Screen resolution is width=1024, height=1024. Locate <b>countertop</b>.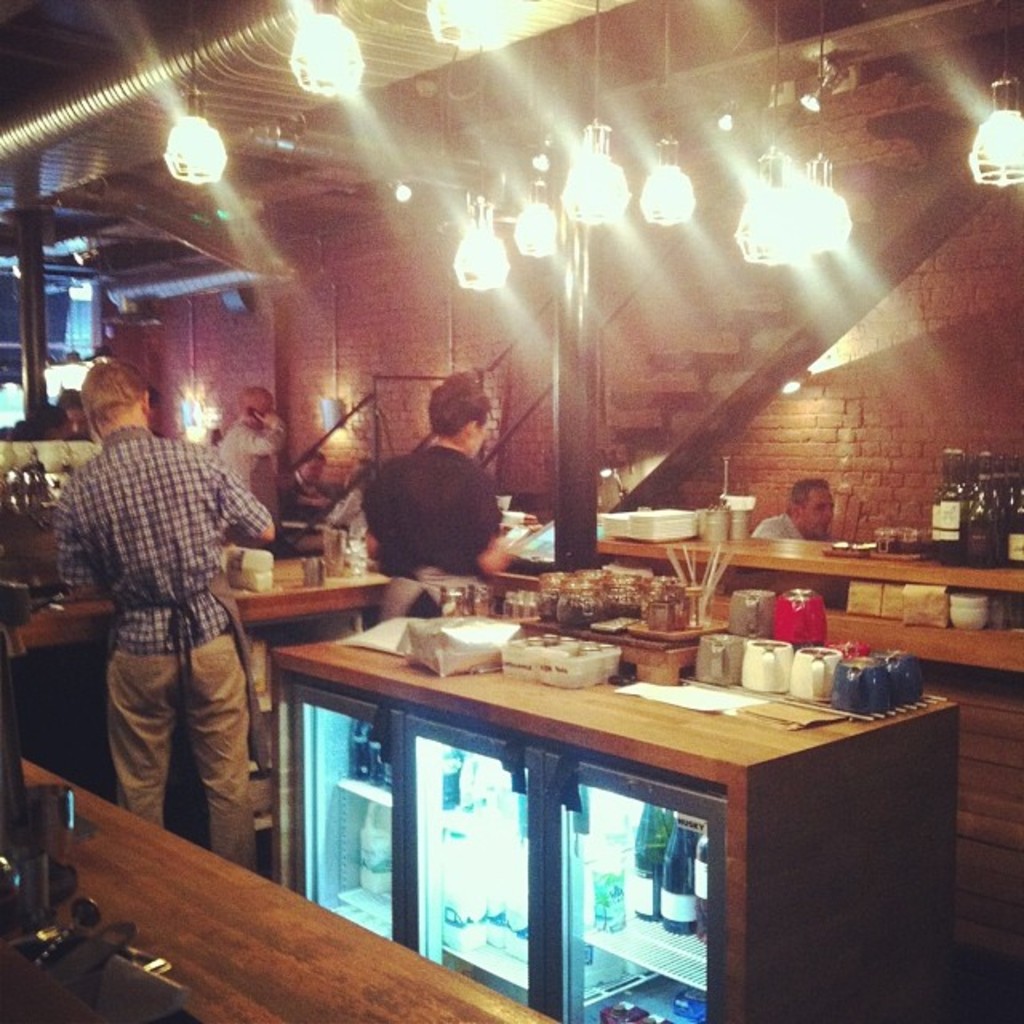
left=19, top=550, right=395, bottom=651.
